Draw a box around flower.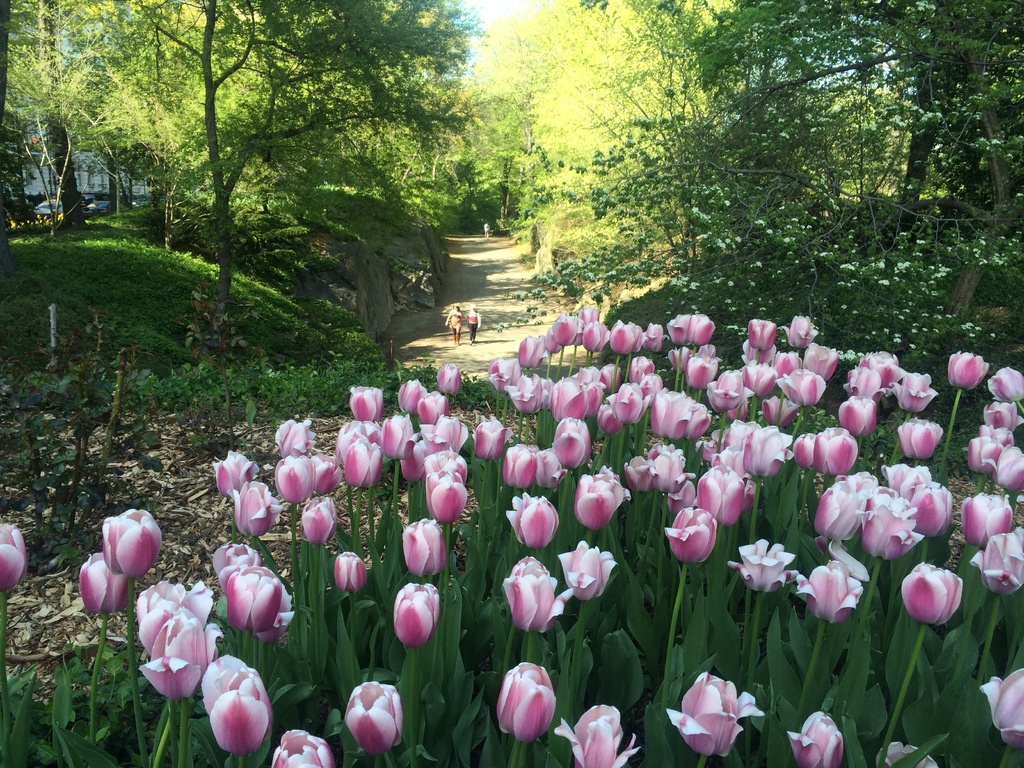
box(78, 549, 132, 616).
